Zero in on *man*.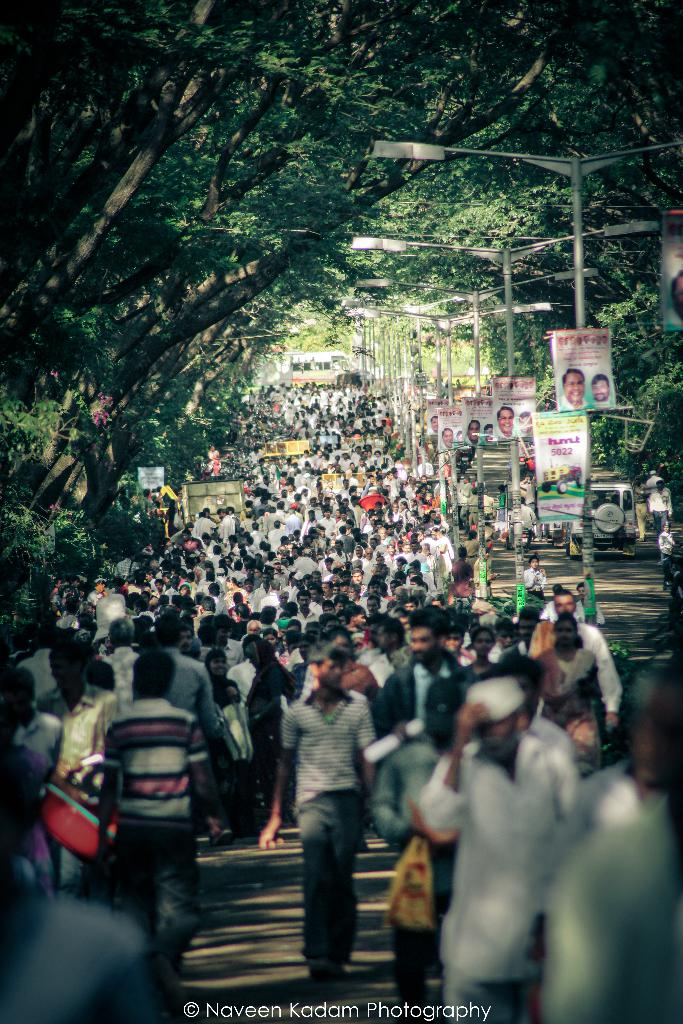
Zeroed in: {"left": 486, "top": 422, "right": 493, "bottom": 440}.
